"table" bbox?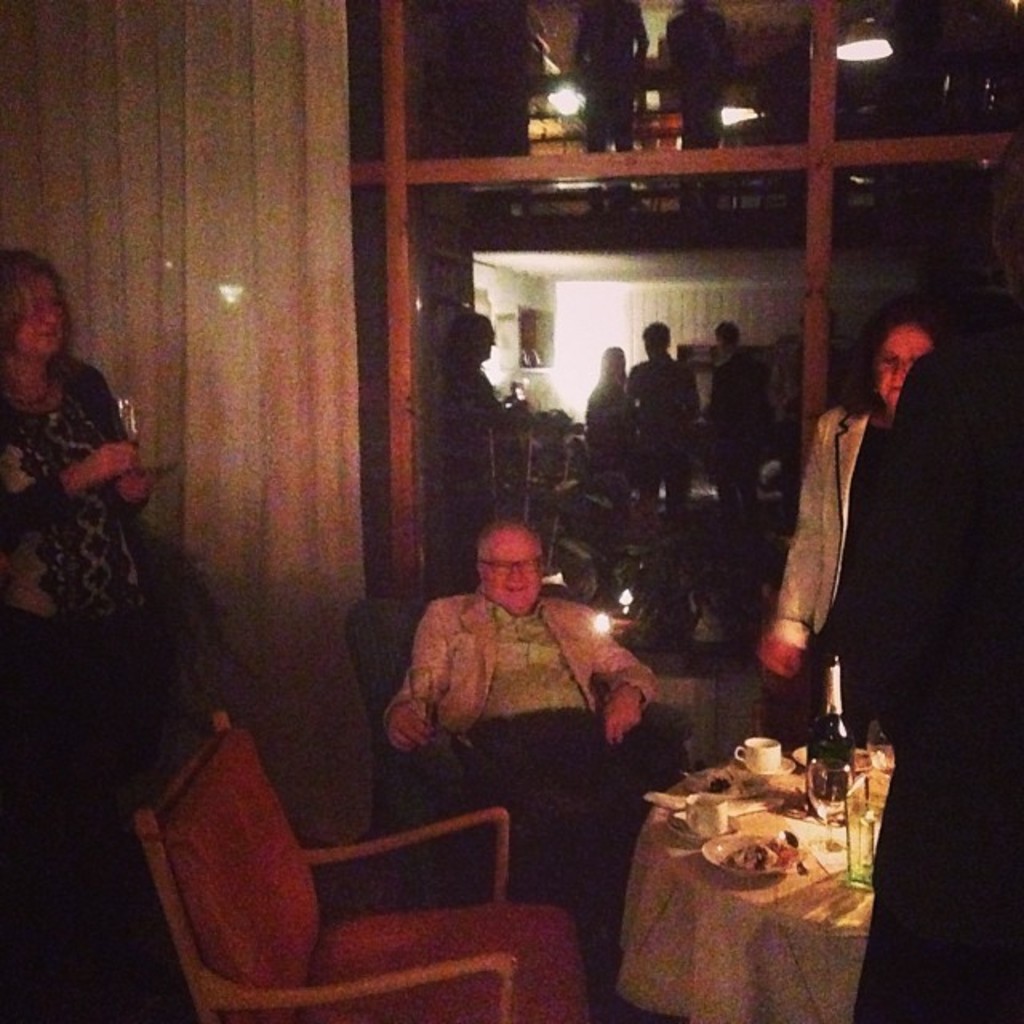
{"x1": 618, "y1": 746, "x2": 898, "y2": 1022}
